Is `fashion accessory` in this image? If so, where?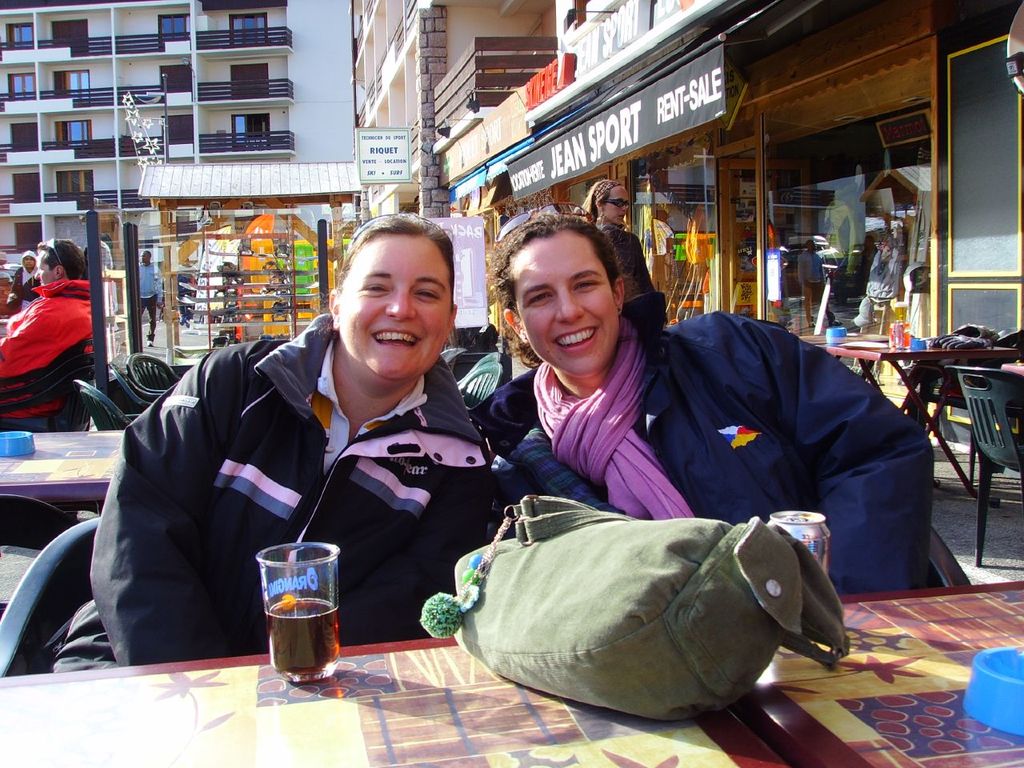
Yes, at 598/209/606/225.
